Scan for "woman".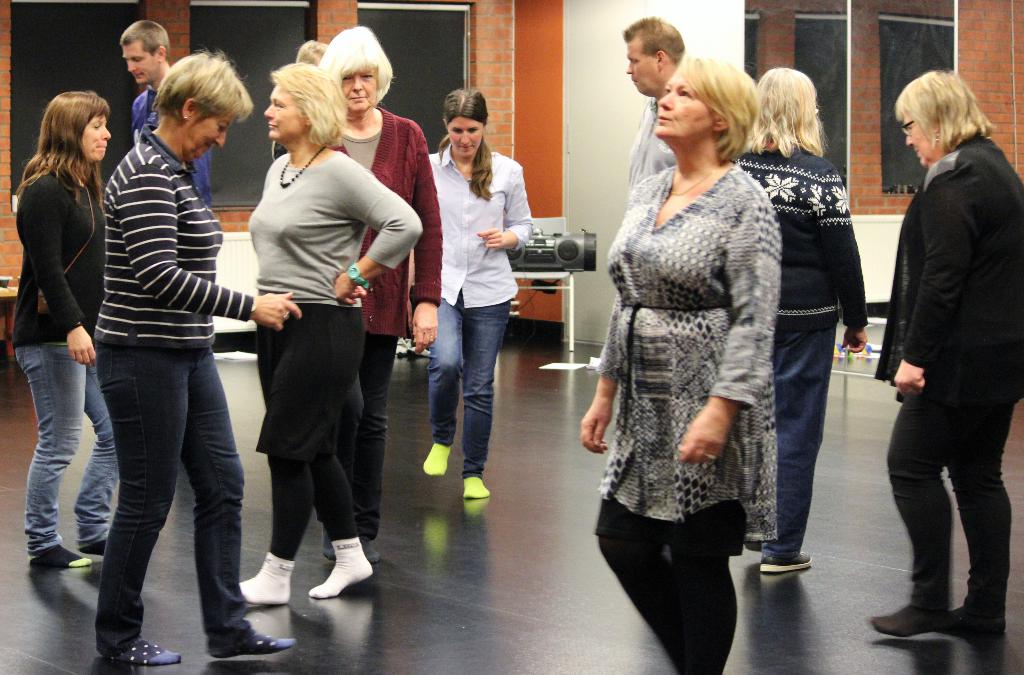
Scan result: 93/51/303/667.
